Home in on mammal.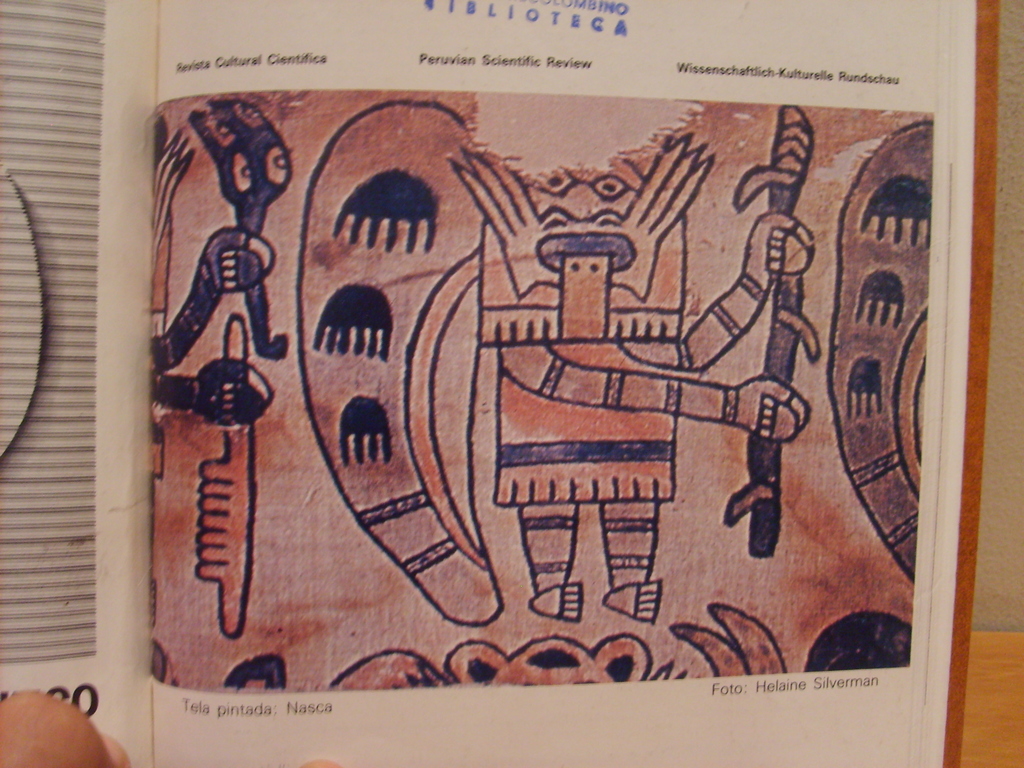
Homed in at x1=461, y1=117, x2=813, y2=618.
